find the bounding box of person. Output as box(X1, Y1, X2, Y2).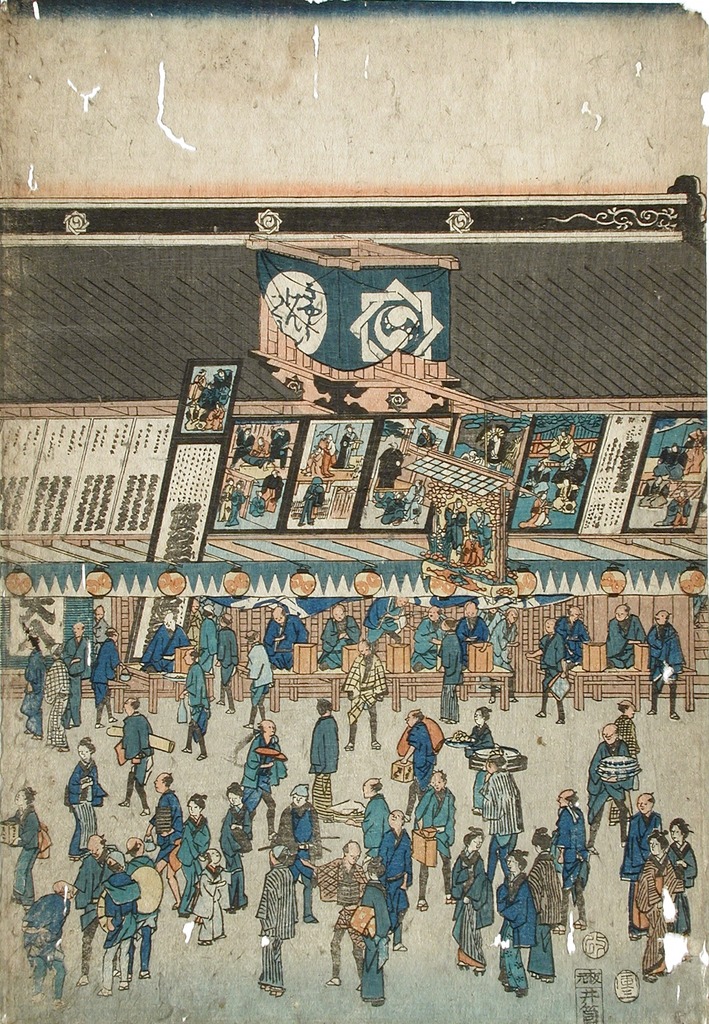
box(313, 601, 364, 669).
